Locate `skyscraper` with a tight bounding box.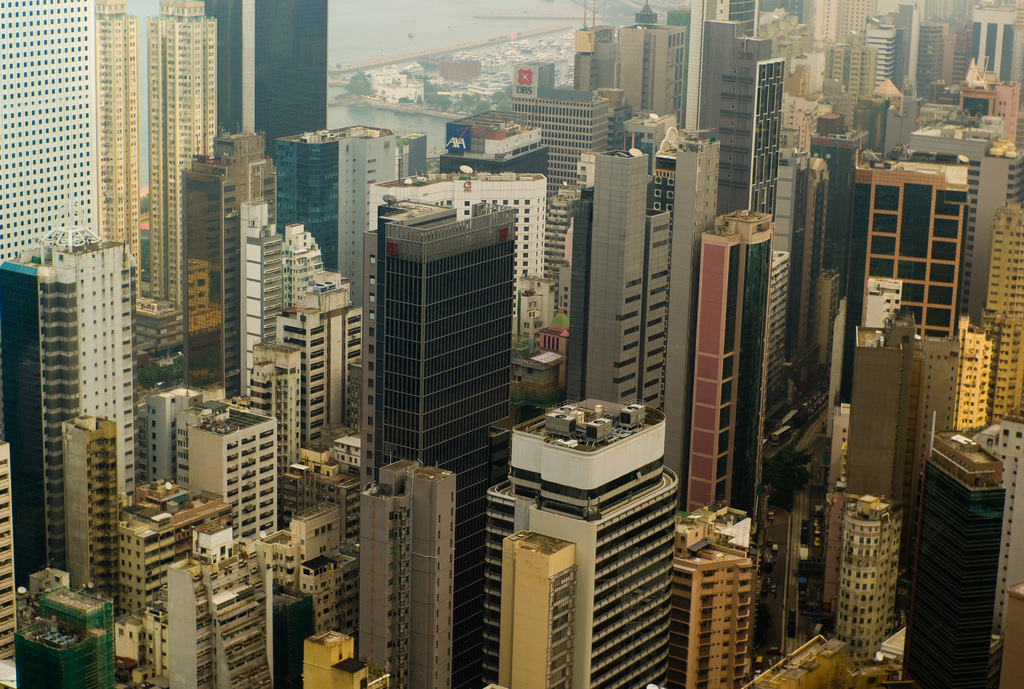
bbox=(197, 0, 327, 174).
